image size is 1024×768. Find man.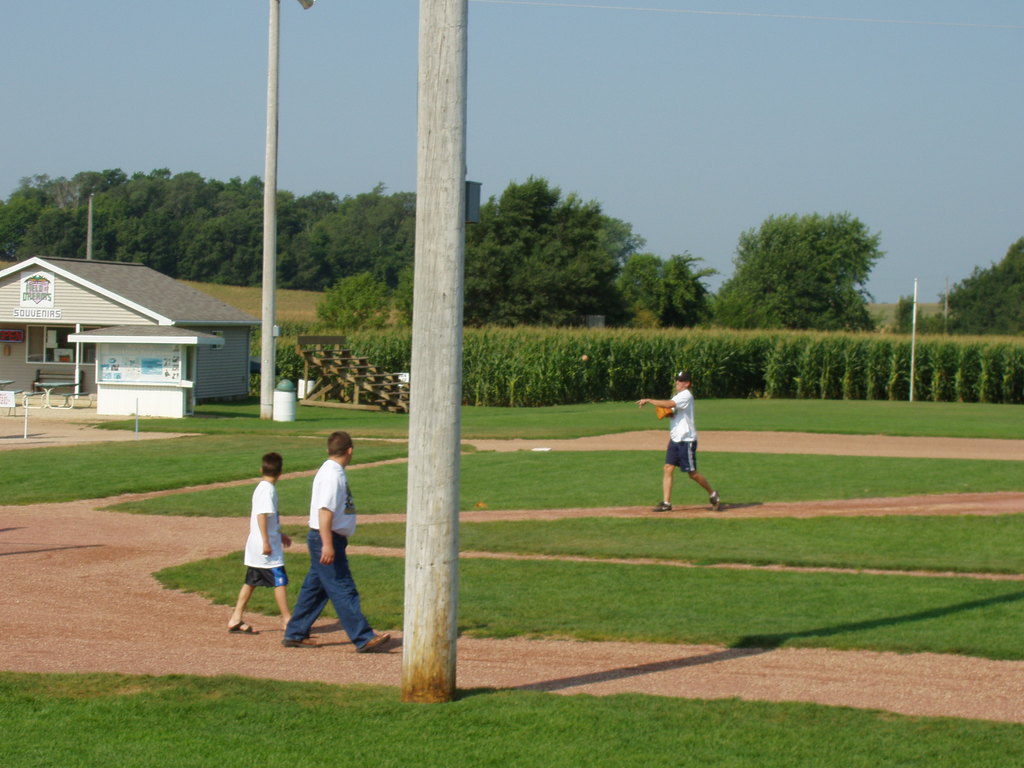
{"left": 280, "top": 442, "right": 368, "bottom": 673}.
